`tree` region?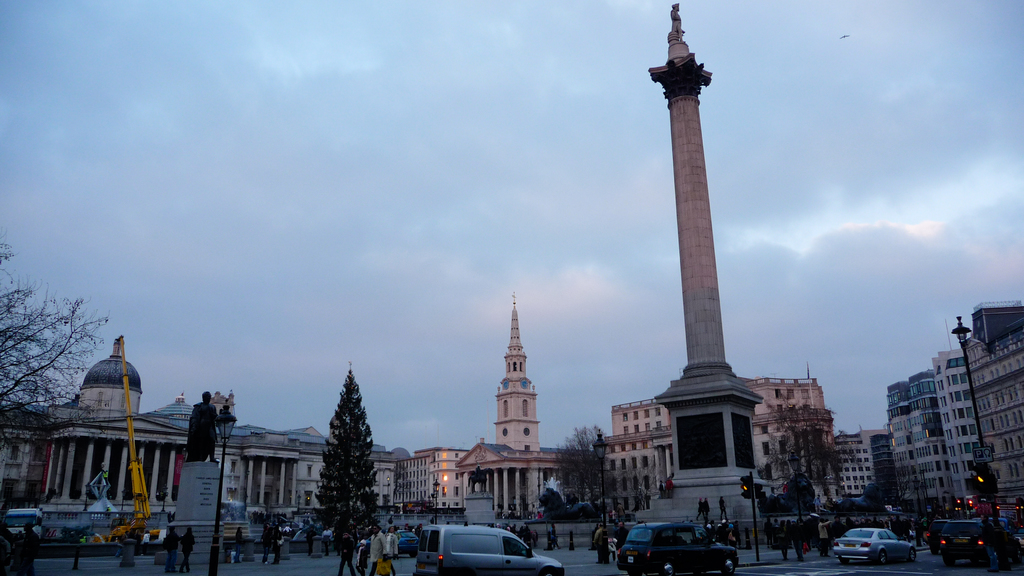
box=[0, 234, 119, 483]
